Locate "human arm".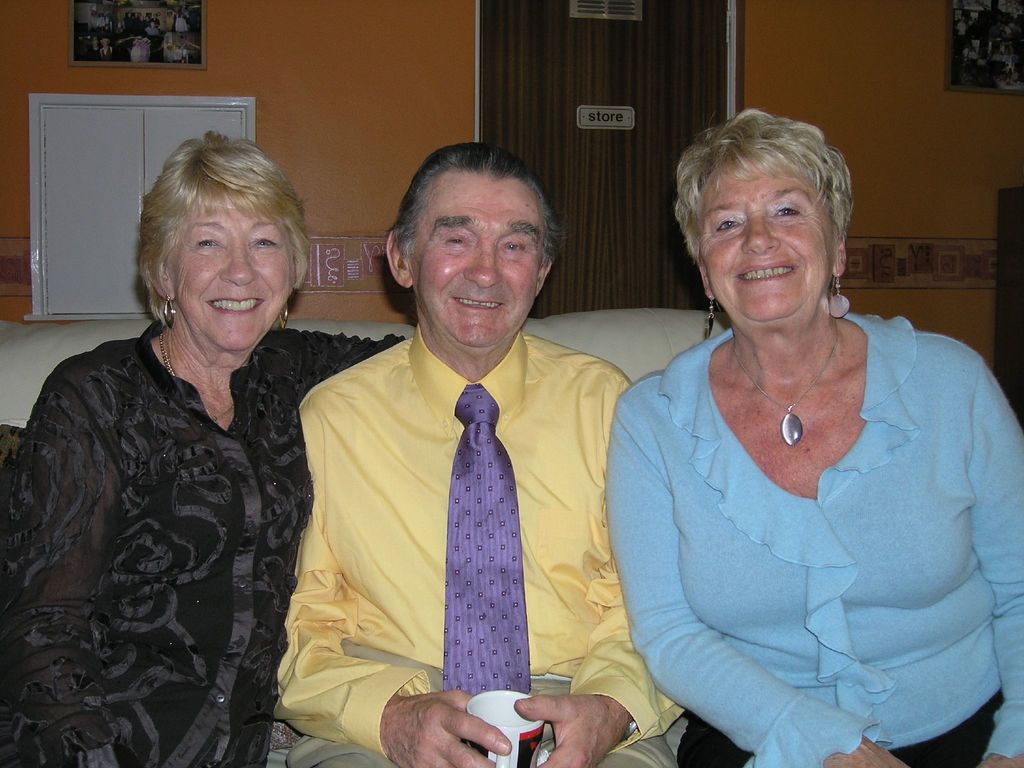
Bounding box: locate(610, 374, 922, 767).
